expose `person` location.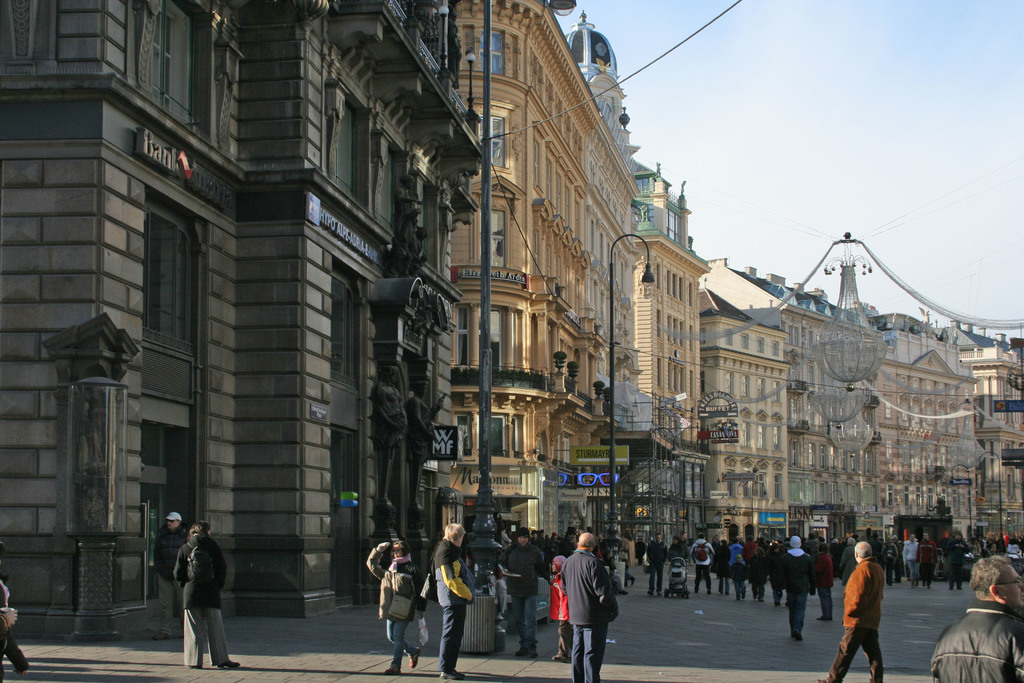
Exposed at box(847, 533, 906, 673).
